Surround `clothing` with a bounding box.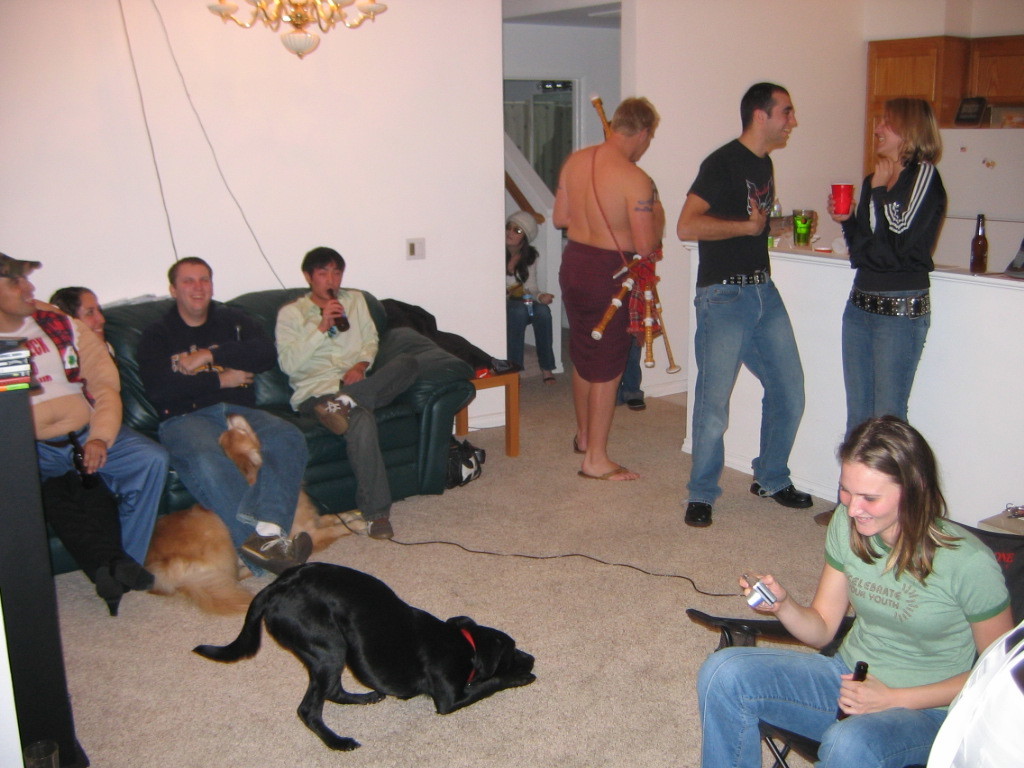
left=0, top=299, right=145, bottom=563.
